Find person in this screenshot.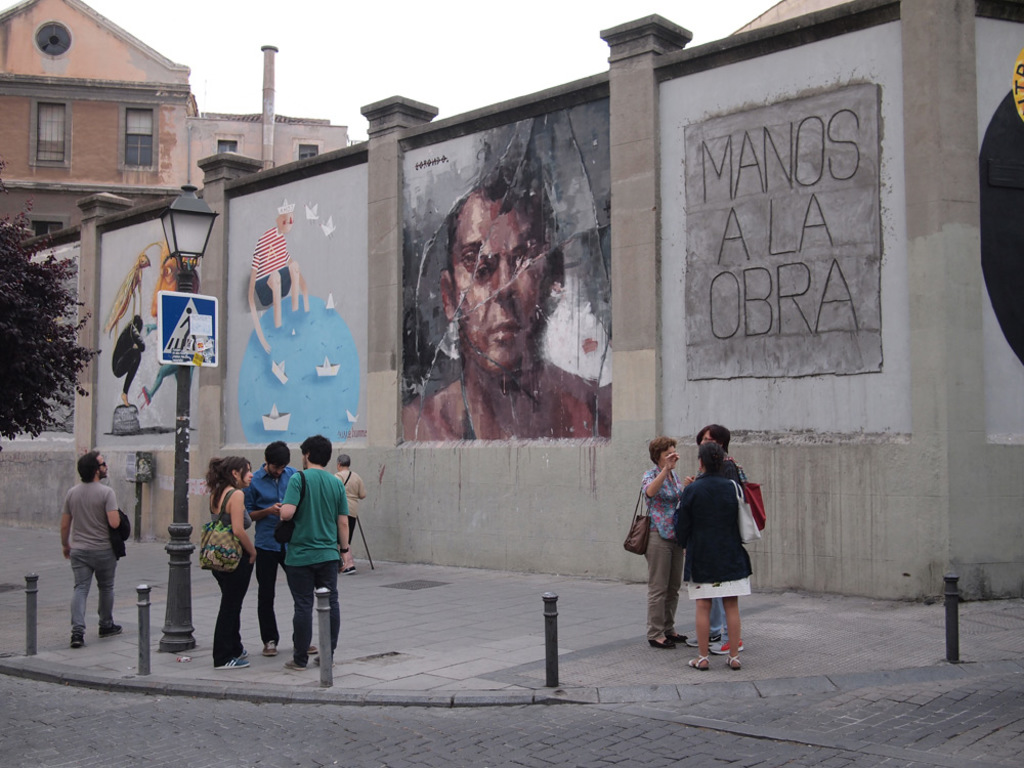
The bounding box for person is 111,317,146,402.
